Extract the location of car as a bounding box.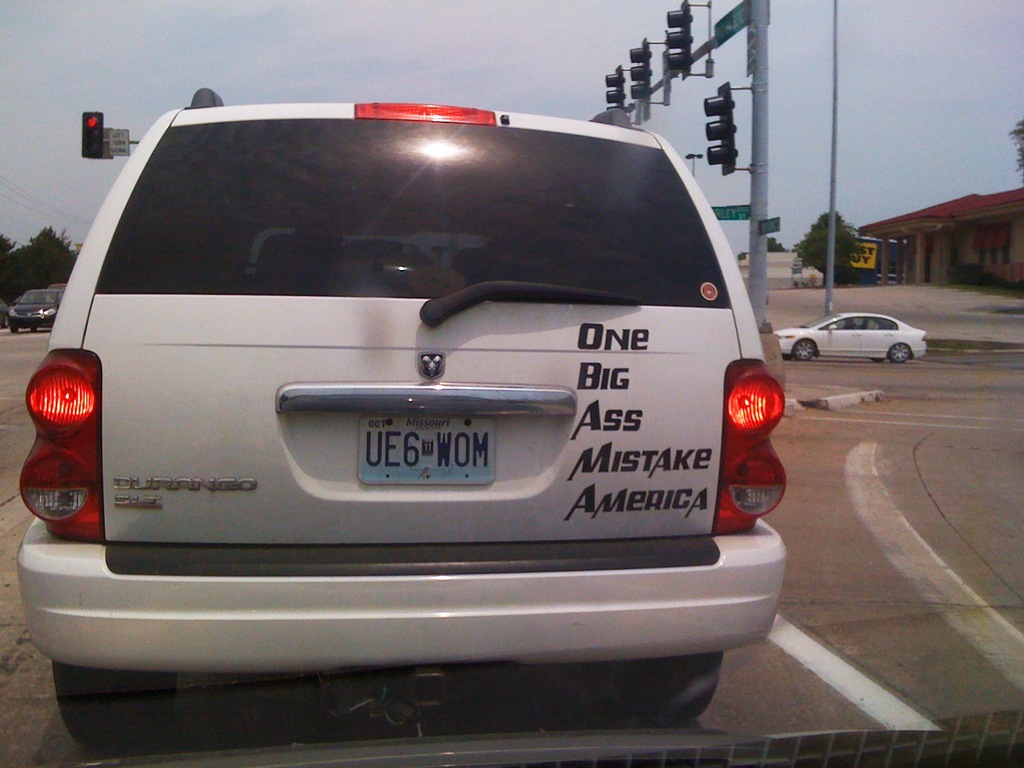
[x1=29, y1=61, x2=822, y2=748].
